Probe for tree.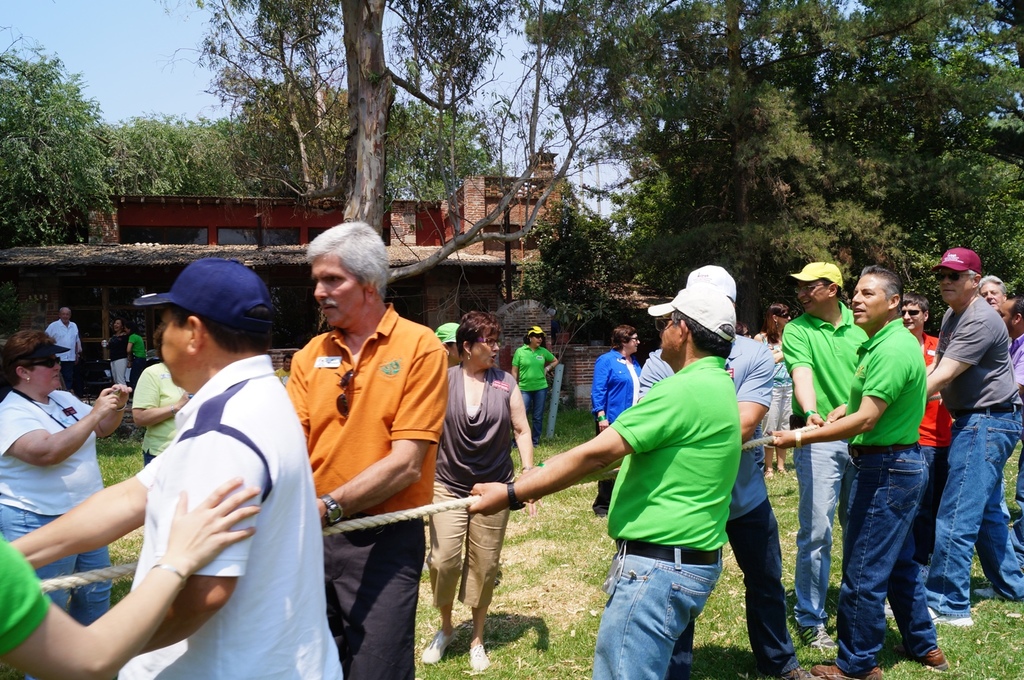
Probe result: {"x1": 866, "y1": 1, "x2": 1023, "y2": 255}.
